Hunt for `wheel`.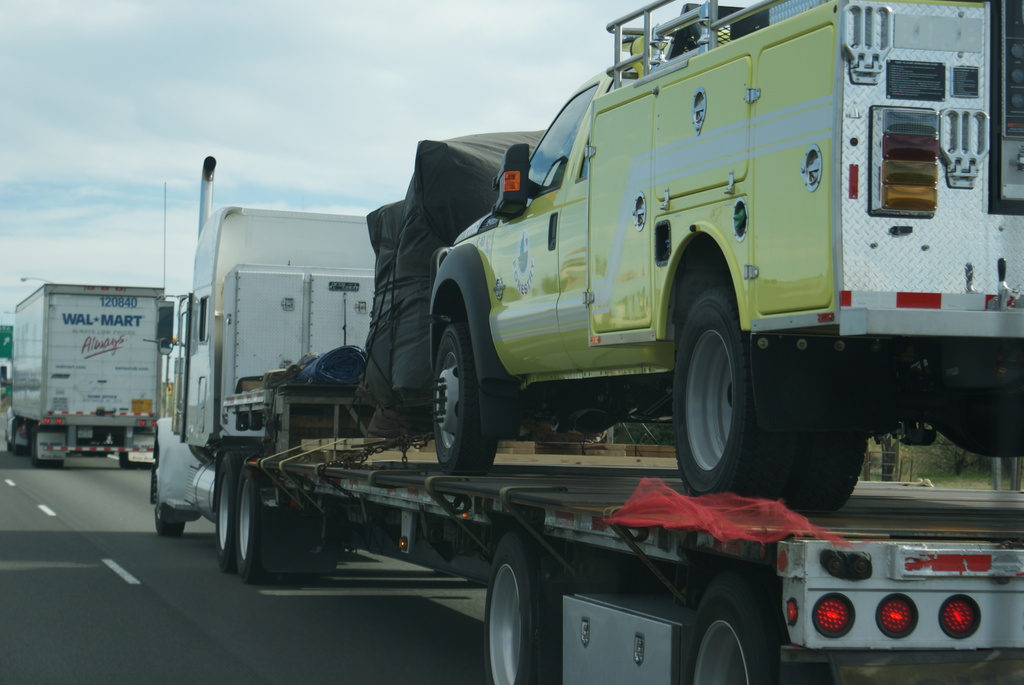
Hunted down at 215/452/244/572.
